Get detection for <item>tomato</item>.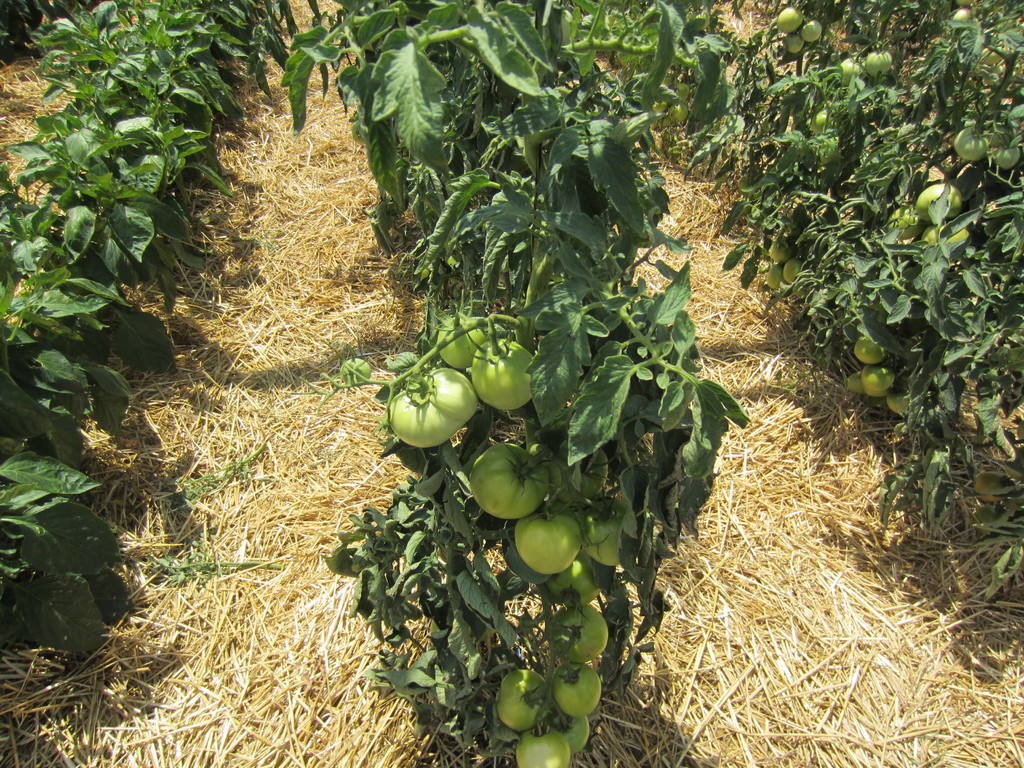
Detection: [left=918, top=182, right=964, bottom=220].
